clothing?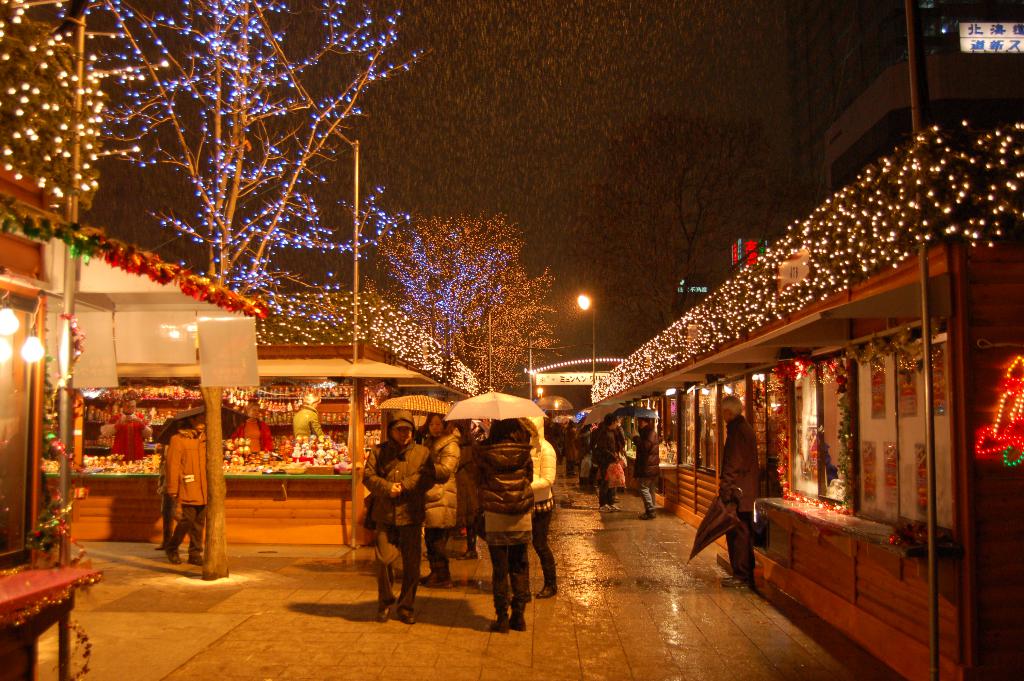
left=230, top=416, right=266, bottom=447
